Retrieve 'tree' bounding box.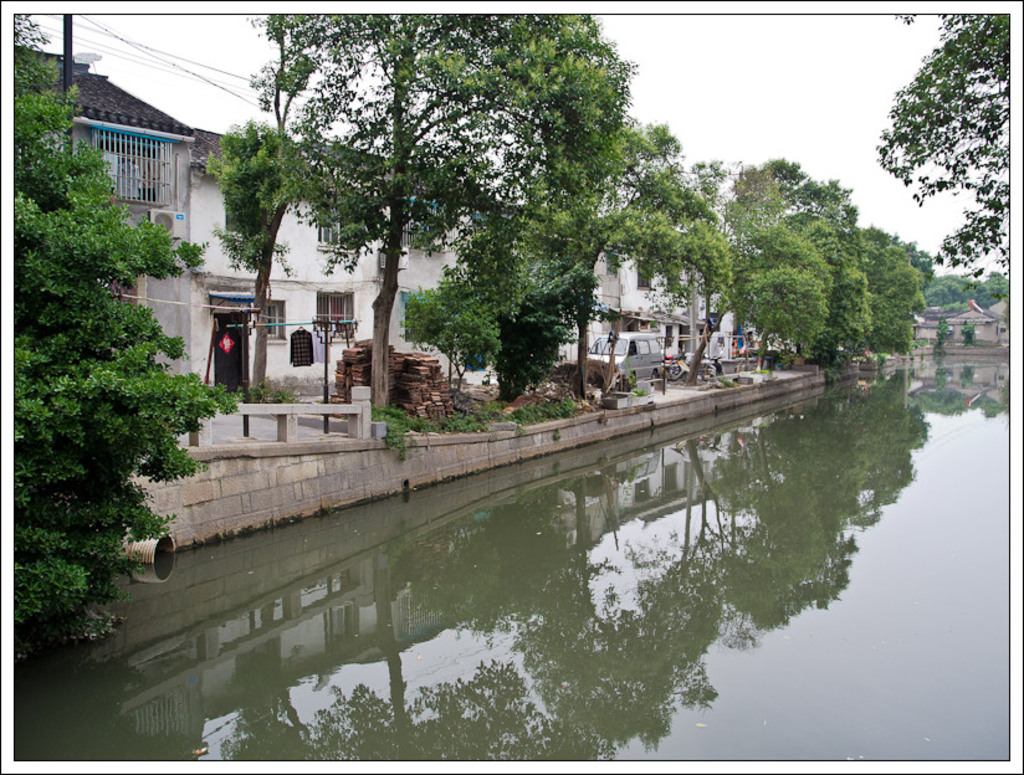
Bounding box: [734, 148, 882, 383].
